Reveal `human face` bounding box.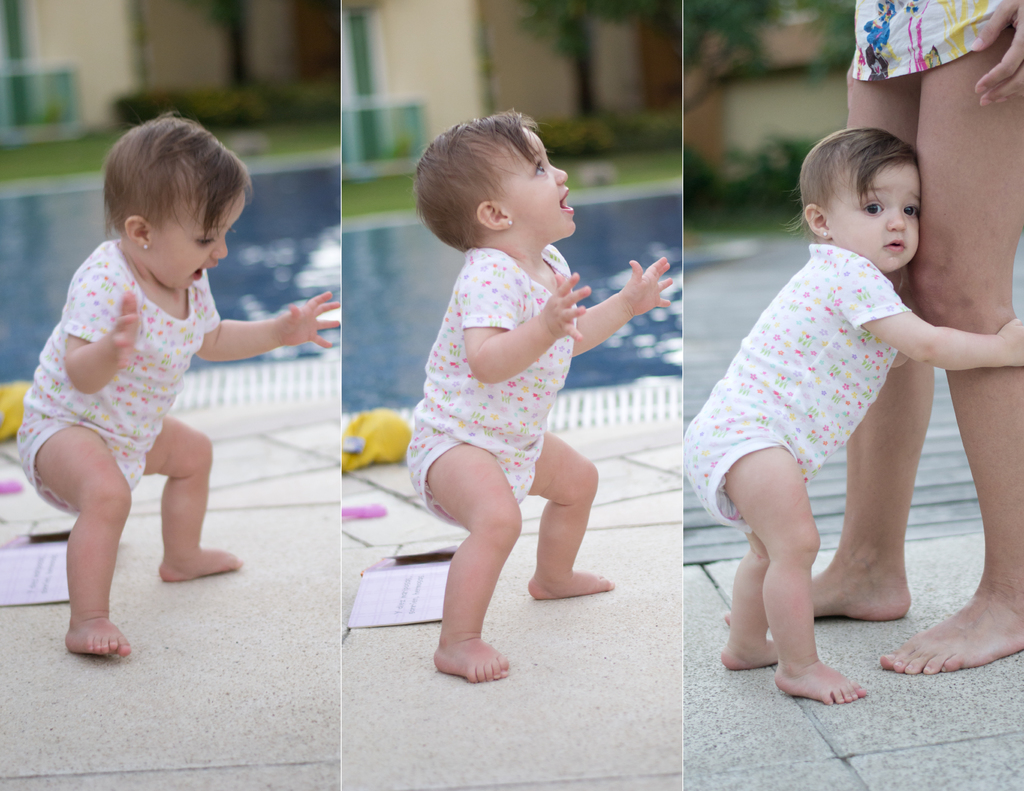
Revealed: x1=145 y1=191 x2=244 y2=290.
